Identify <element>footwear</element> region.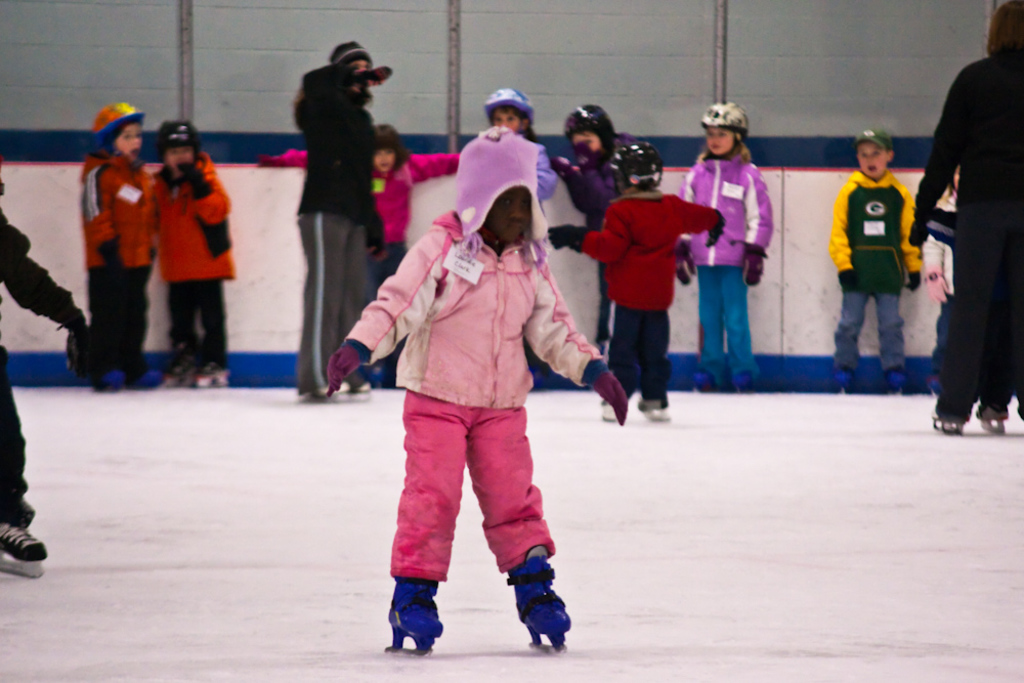
Region: bbox(885, 366, 908, 392).
